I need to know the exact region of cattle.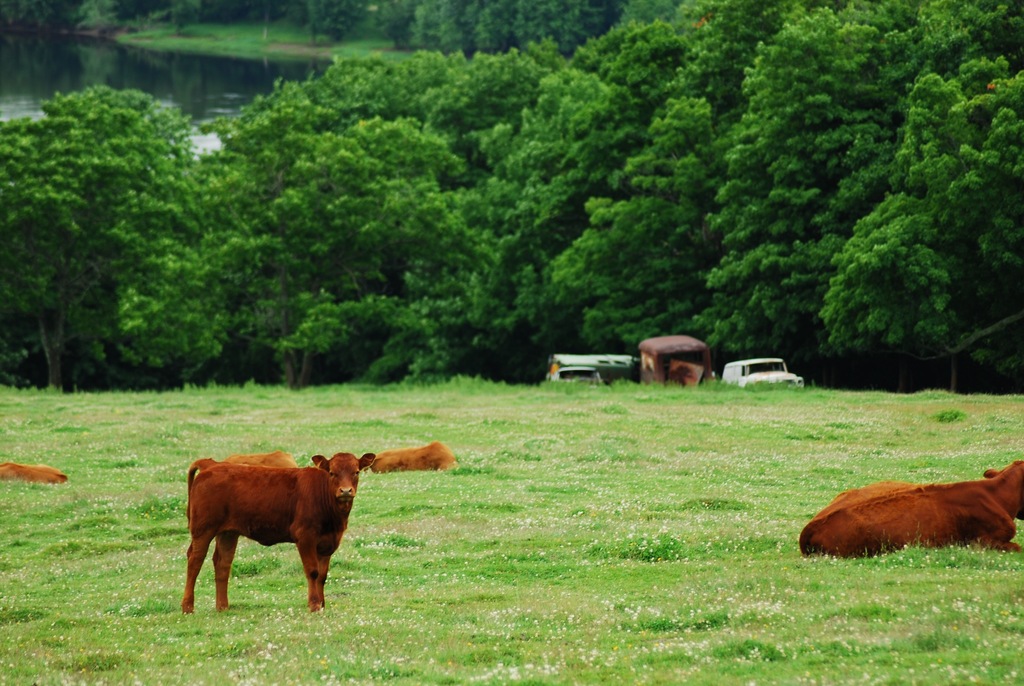
Region: select_region(1, 462, 68, 486).
